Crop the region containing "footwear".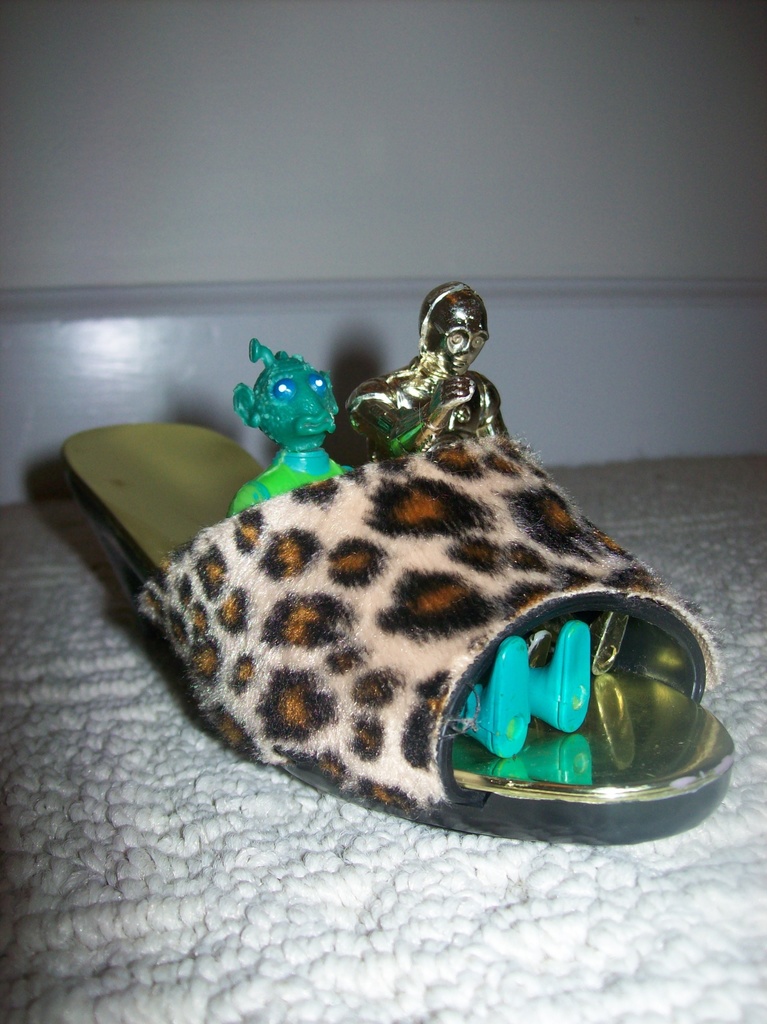
Crop region: x1=54 y1=419 x2=738 y2=852.
